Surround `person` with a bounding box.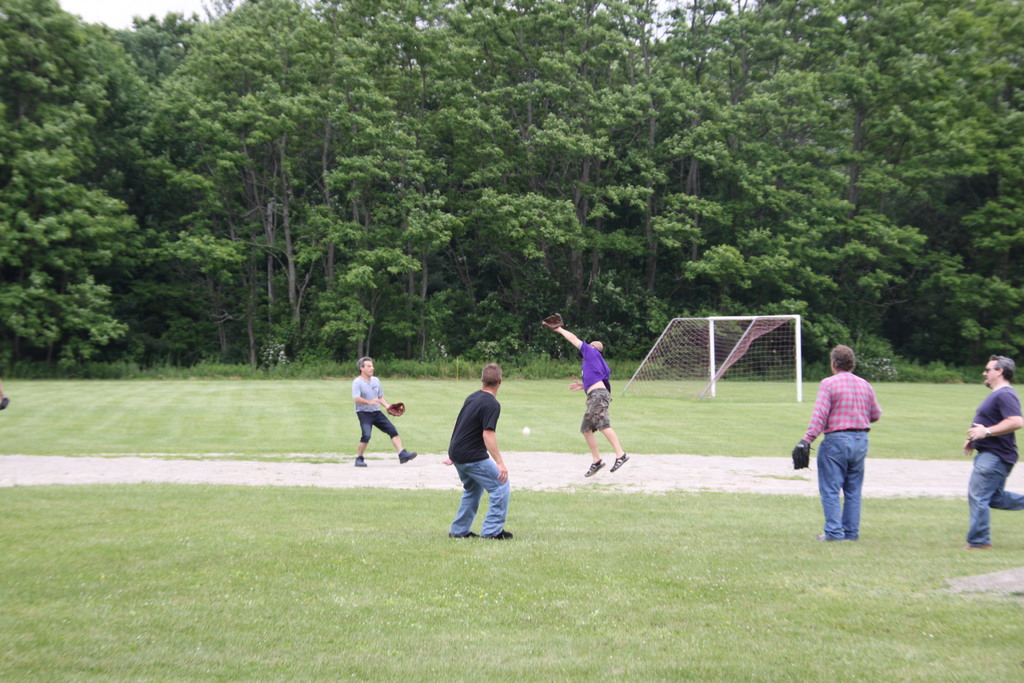
bbox=[961, 347, 1023, 552].
